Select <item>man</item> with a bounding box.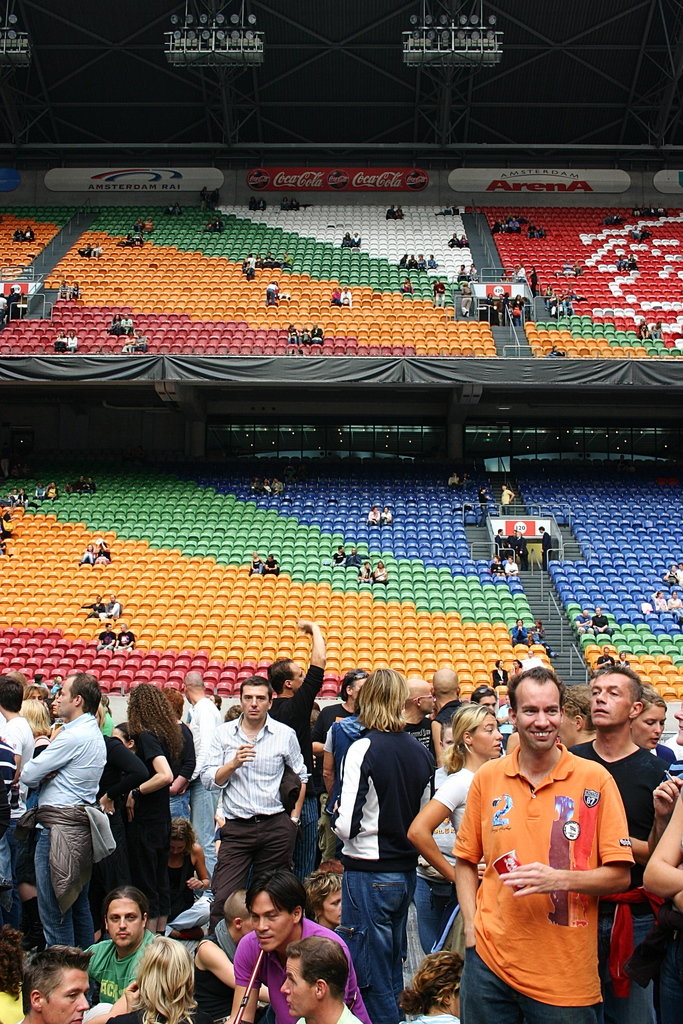
[x1=186, y1=889, x2=258, y2=1023].
